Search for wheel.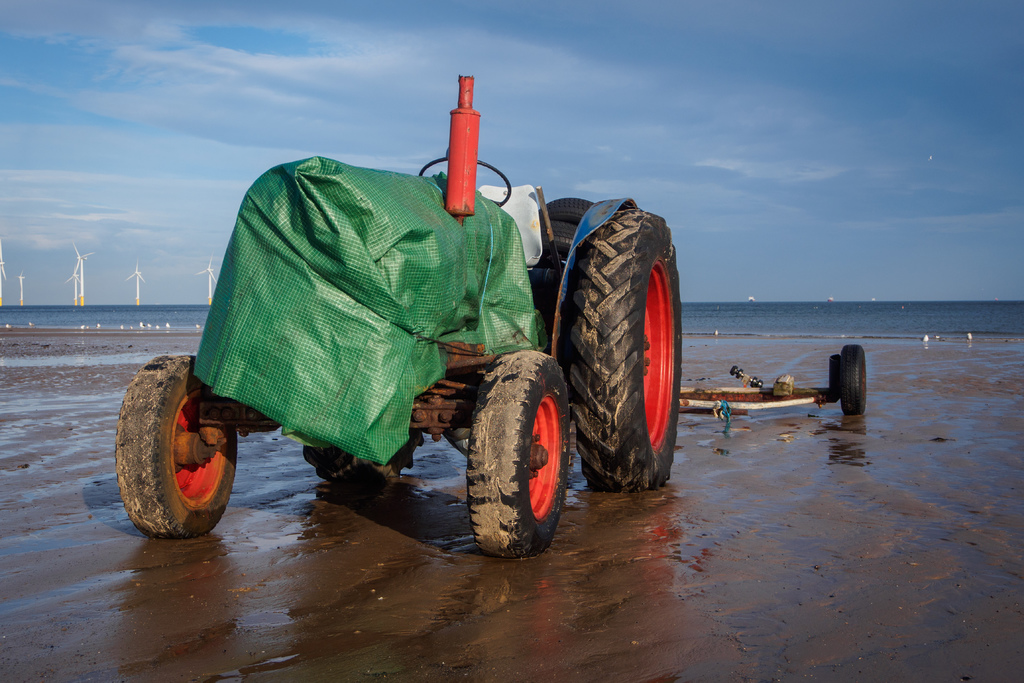
Found at 299,437,430,478.
